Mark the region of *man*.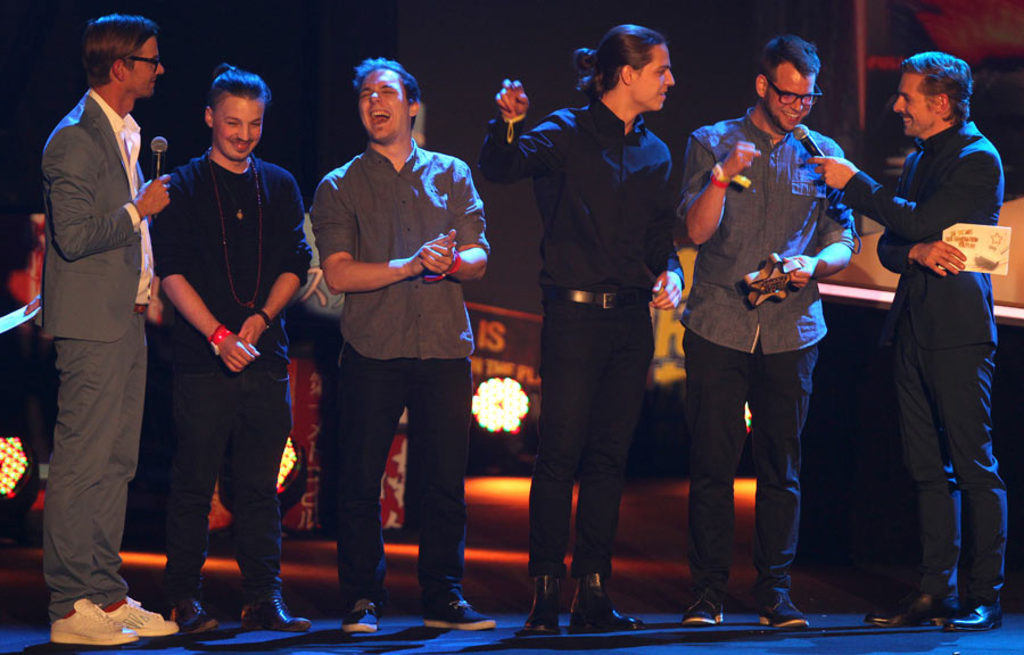
Region: box=[307, 55, 495, 642].
